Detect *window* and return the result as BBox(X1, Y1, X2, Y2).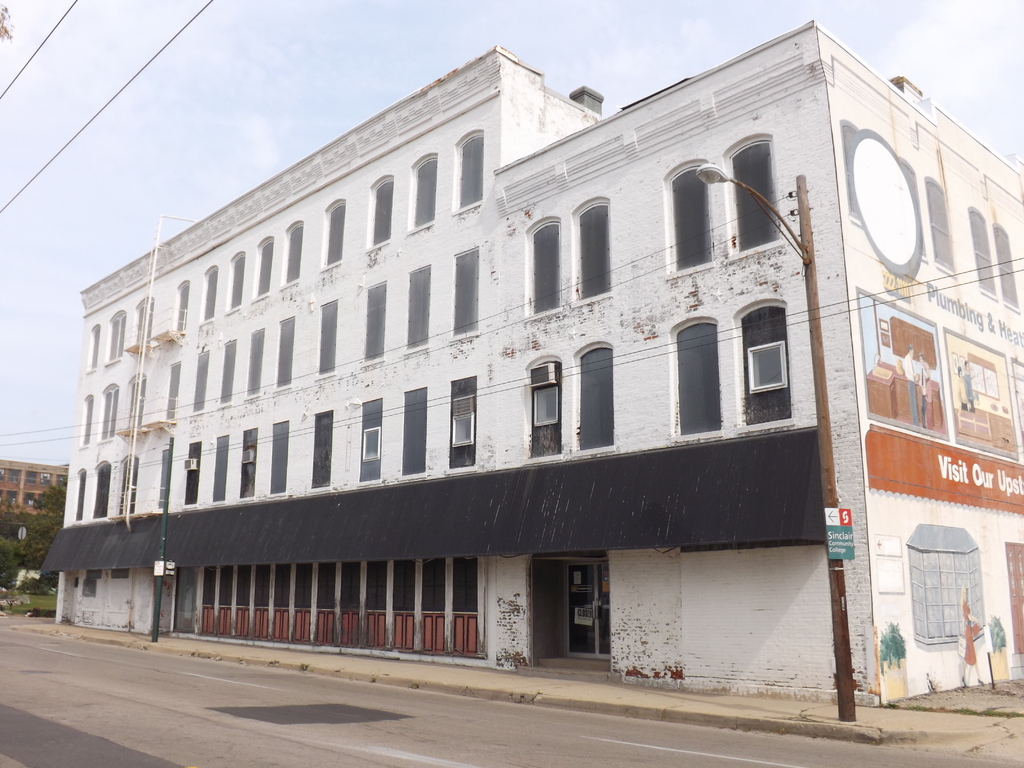
BBox(200, 268, 219, 322).
